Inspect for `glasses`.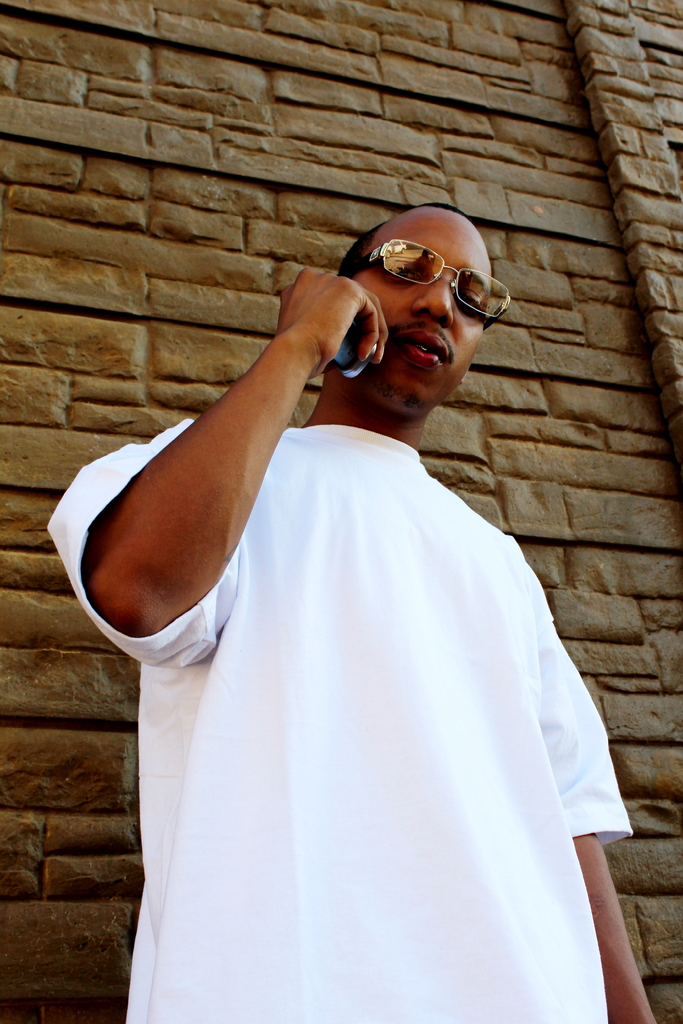
Inspection: <bbox>340, 238, 512, 332</bbox>.
